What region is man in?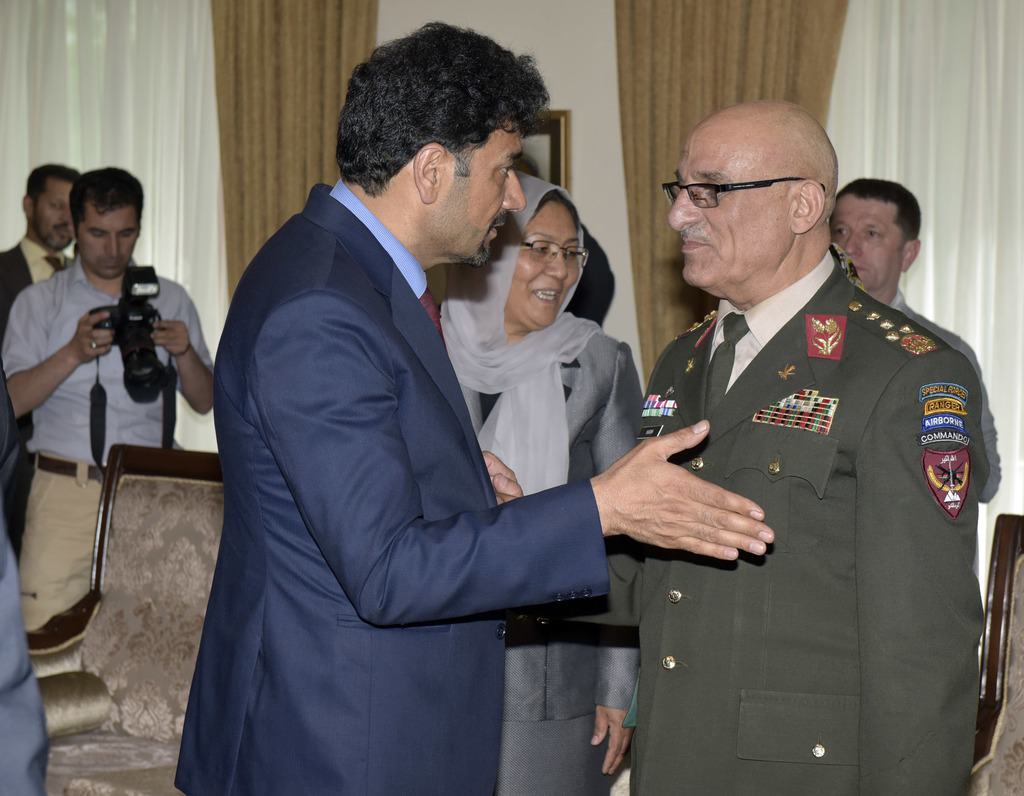
region(176, 24, 773, 795).
